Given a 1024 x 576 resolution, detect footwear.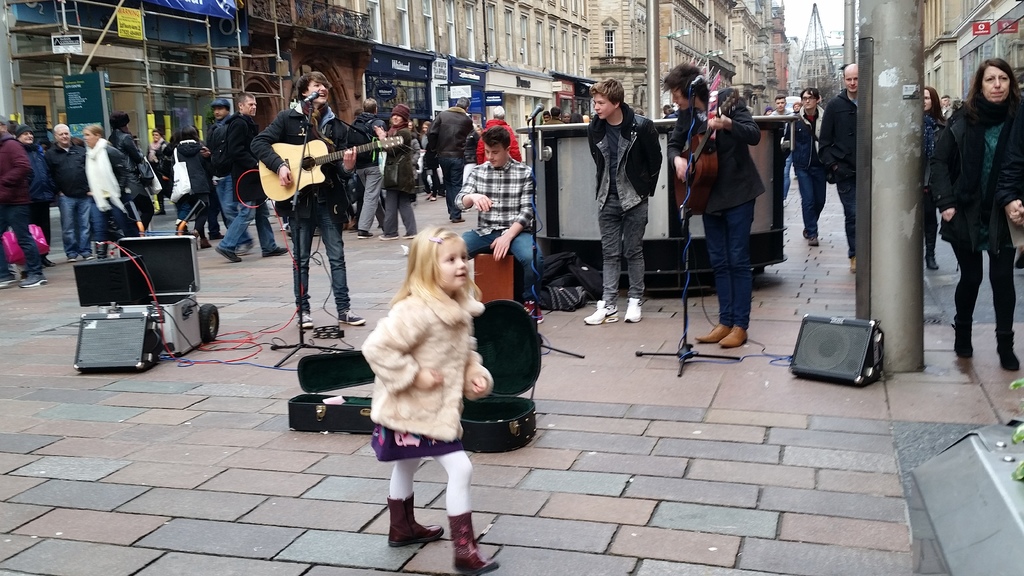
585:302:620:323.
